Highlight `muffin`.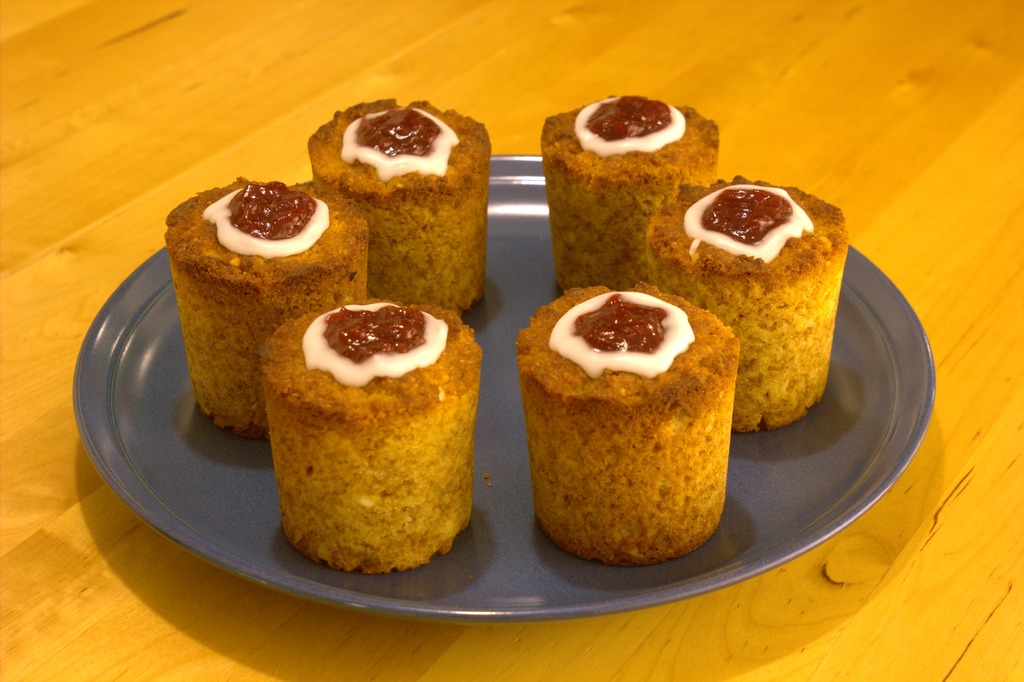
Highlighted region: (531, 86, 719, 298).
